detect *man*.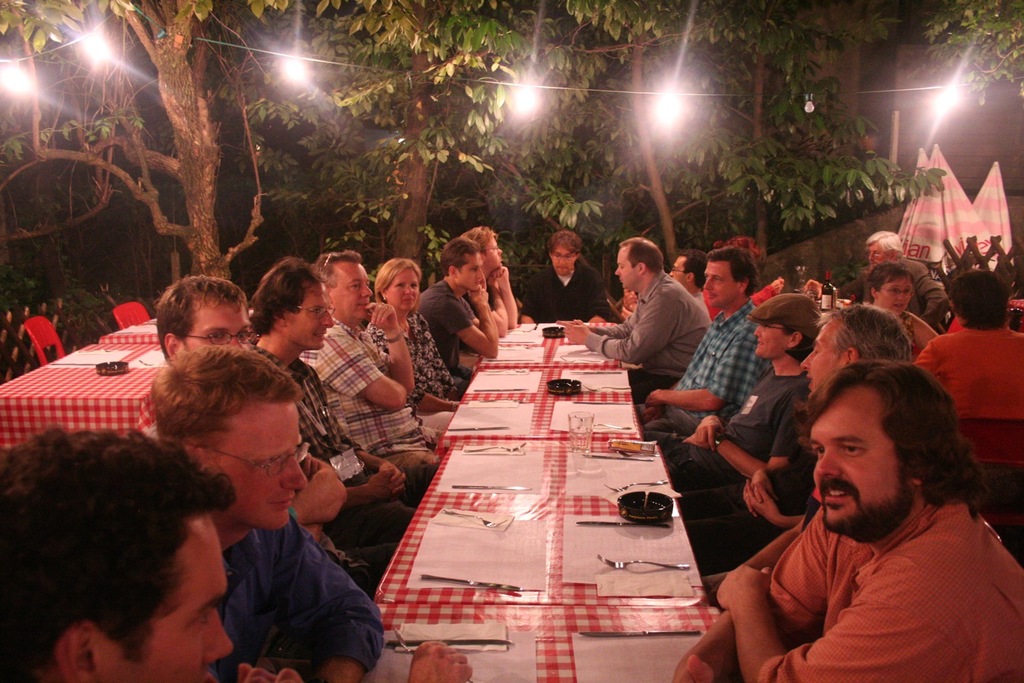
Detected at crop(672, 252, 711, 310).
